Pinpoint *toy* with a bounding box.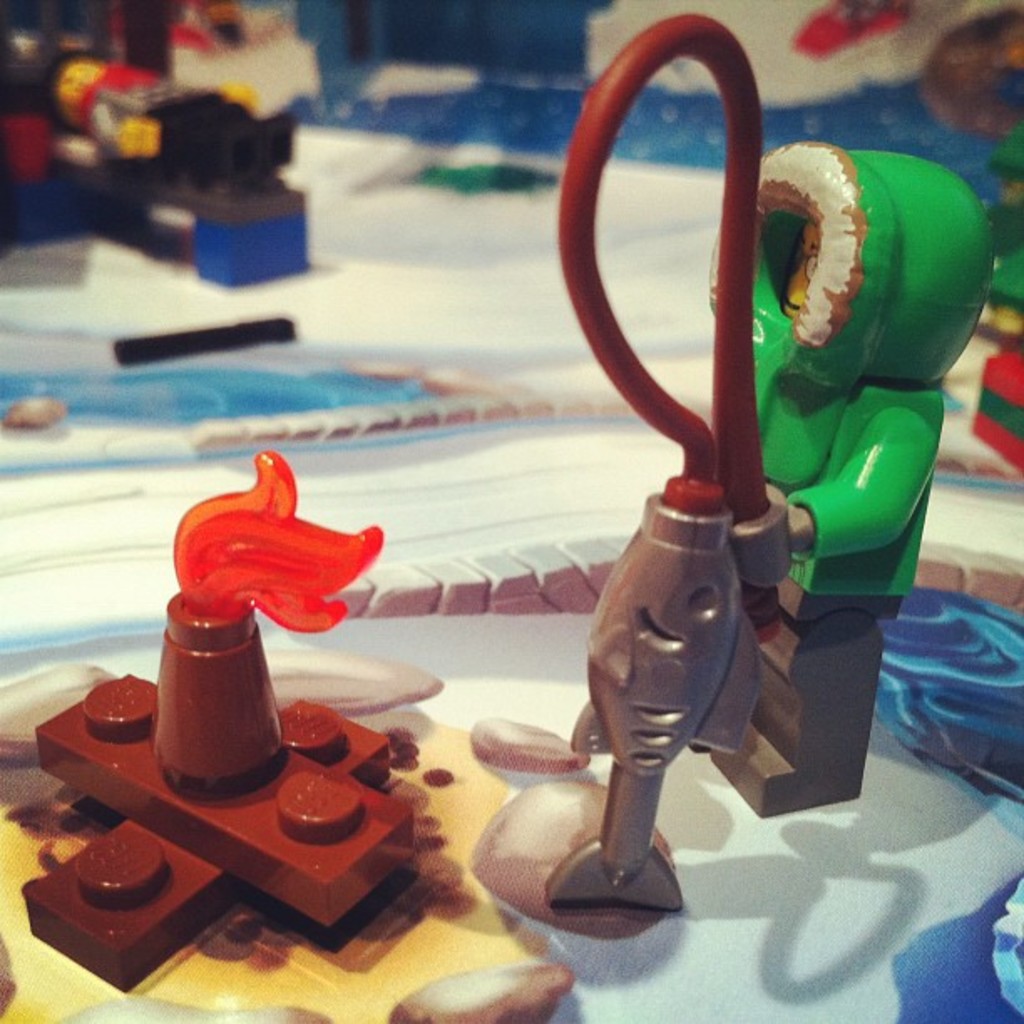
[0,0,336,276].
